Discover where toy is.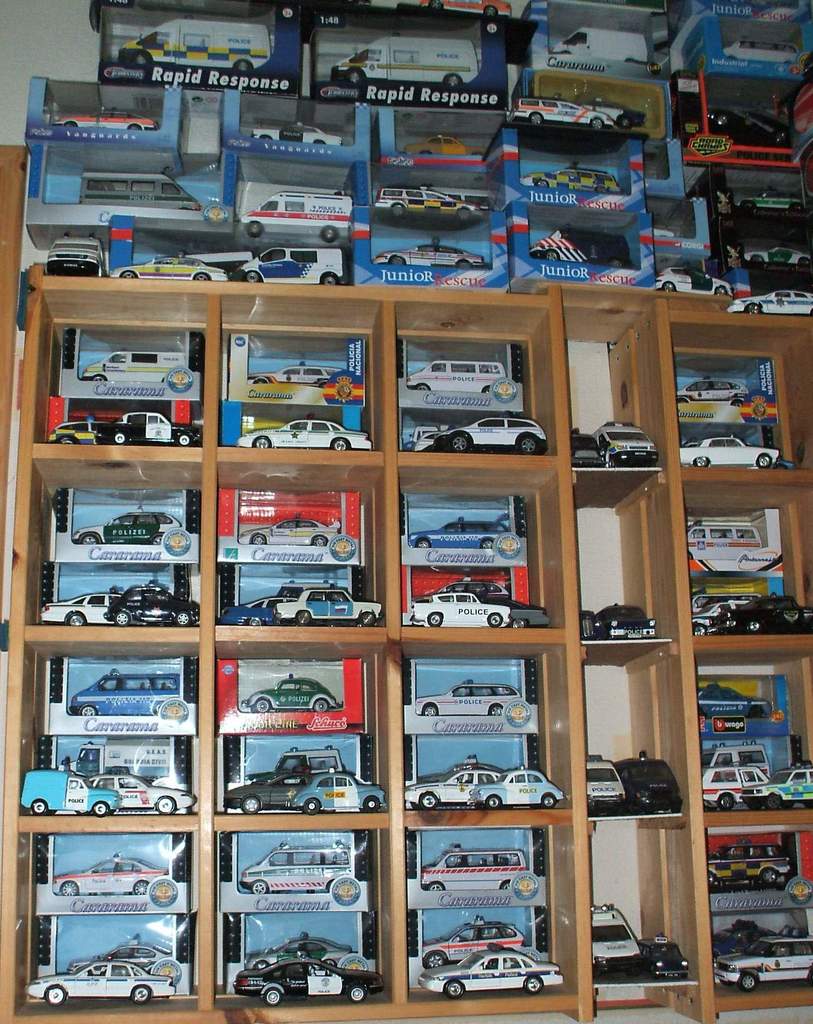
Discovered at (224,775,310,815).
